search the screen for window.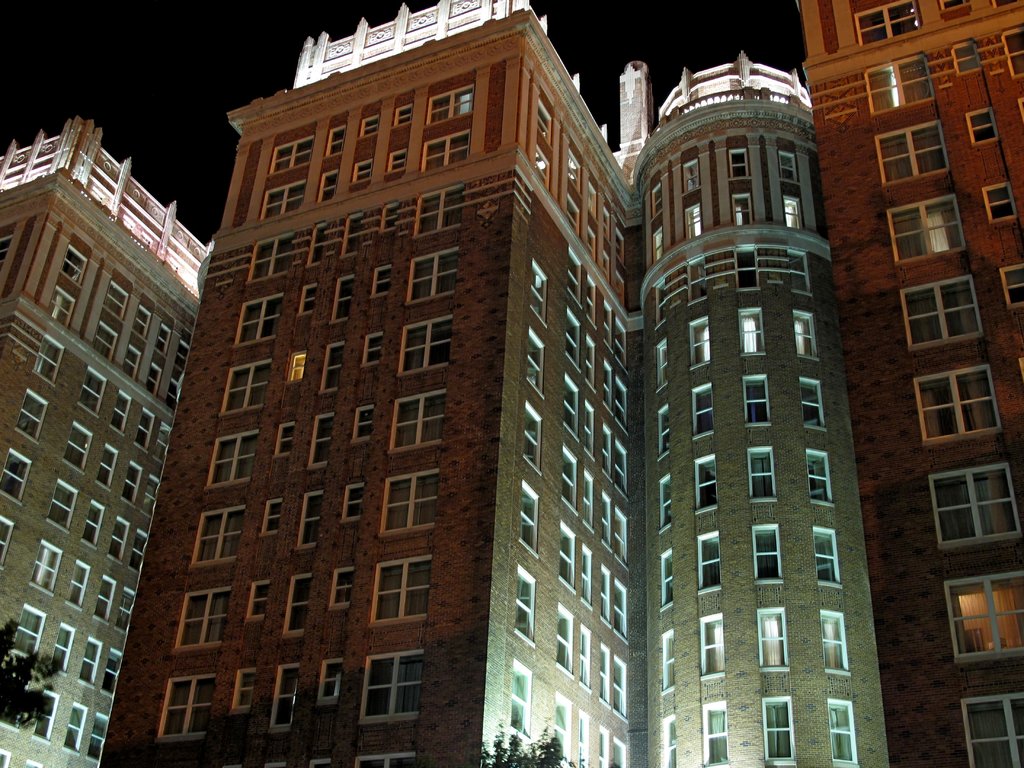
Found at locate(660, 477, 673, 528).
